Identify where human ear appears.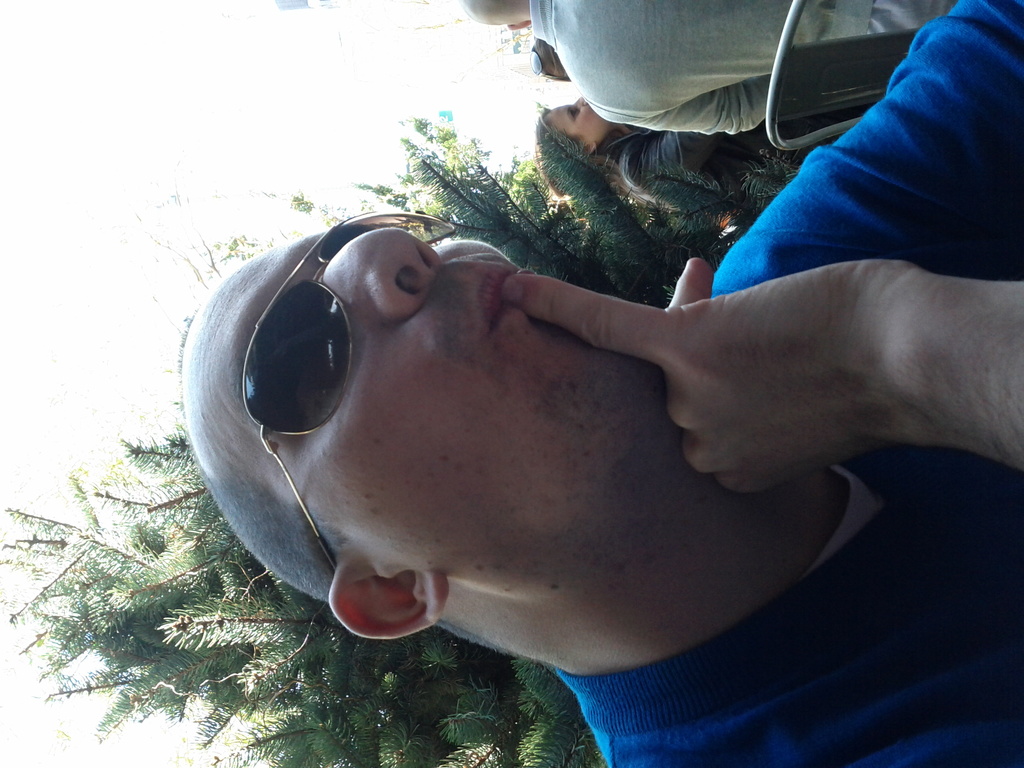
Appears at bbox=[328, 566, 451, 636].
